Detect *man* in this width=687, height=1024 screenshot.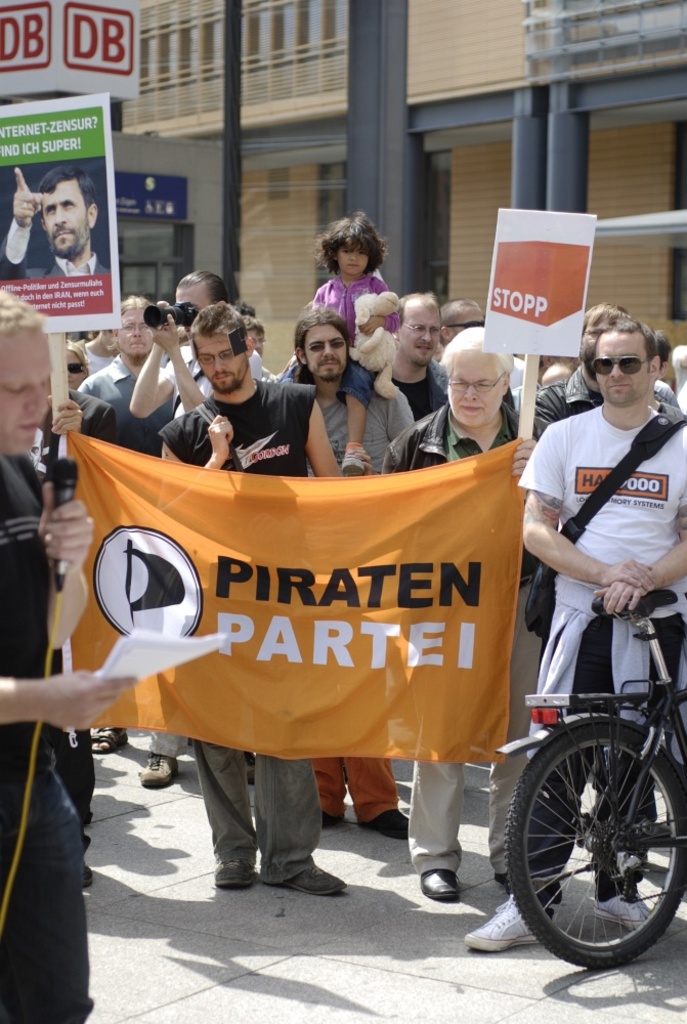
Detection: x1=159 y1=302 x2=347 y2=899.
